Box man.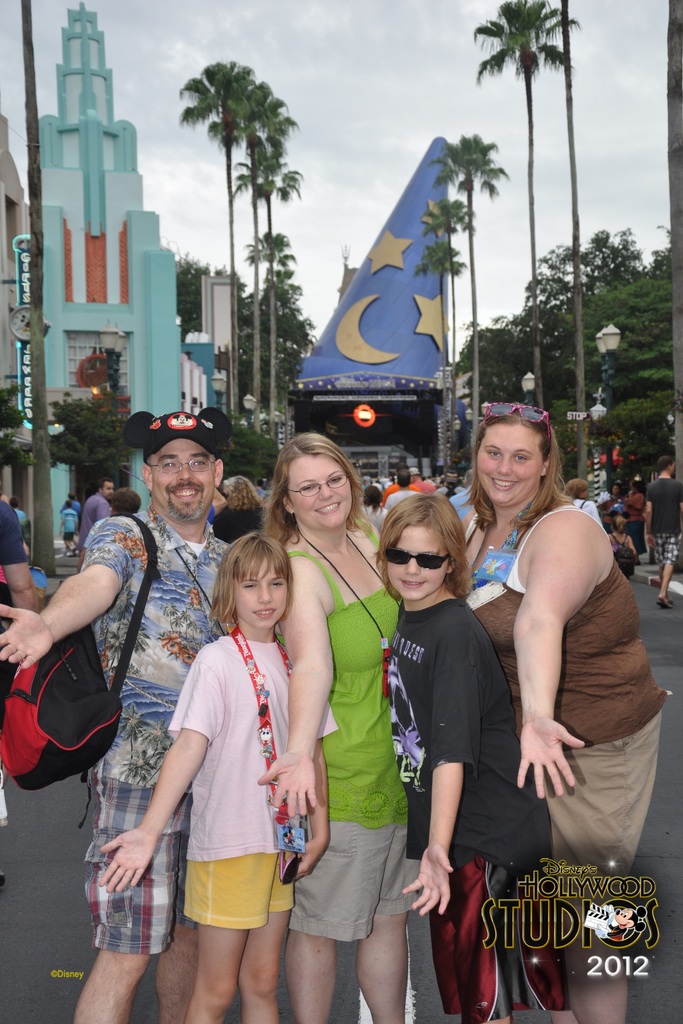
423, 476, 437, 486.
